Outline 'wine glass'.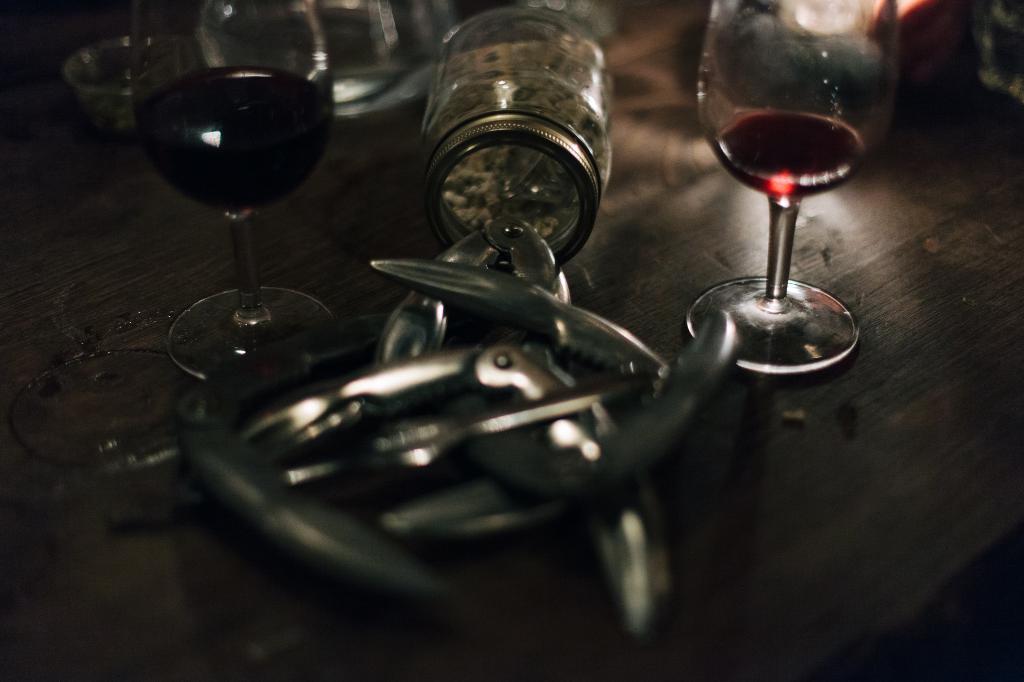
Outline: (x1=692, y1=0, x2=897, y2=377).
